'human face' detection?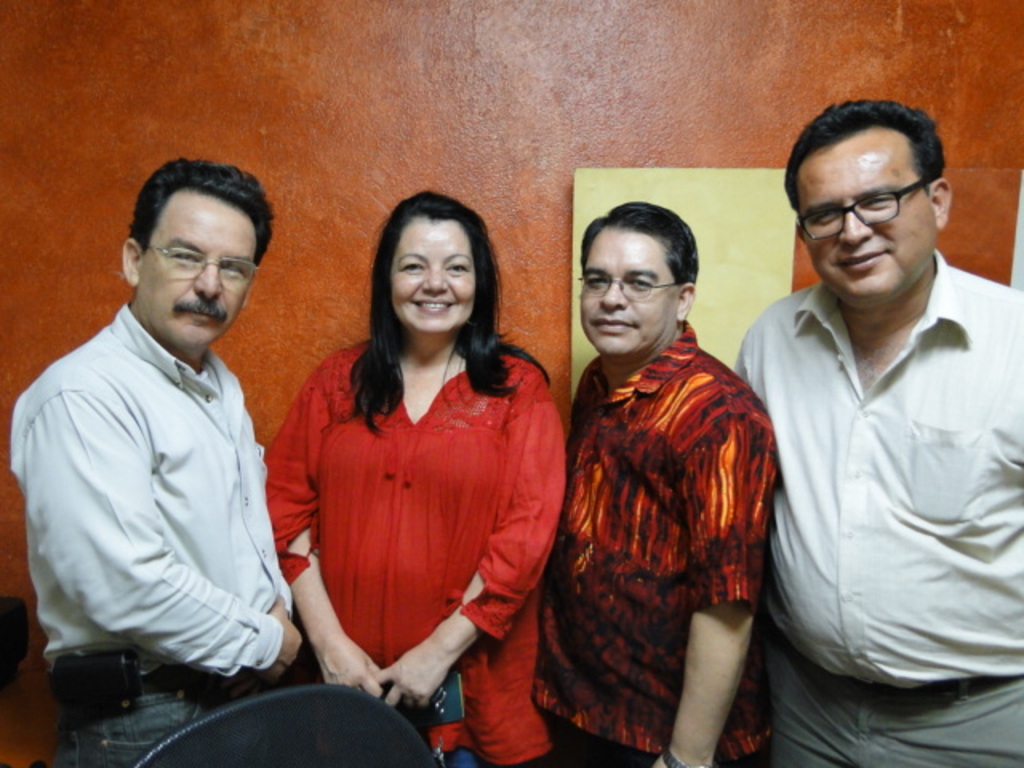
(794, 144, 936, 312)
